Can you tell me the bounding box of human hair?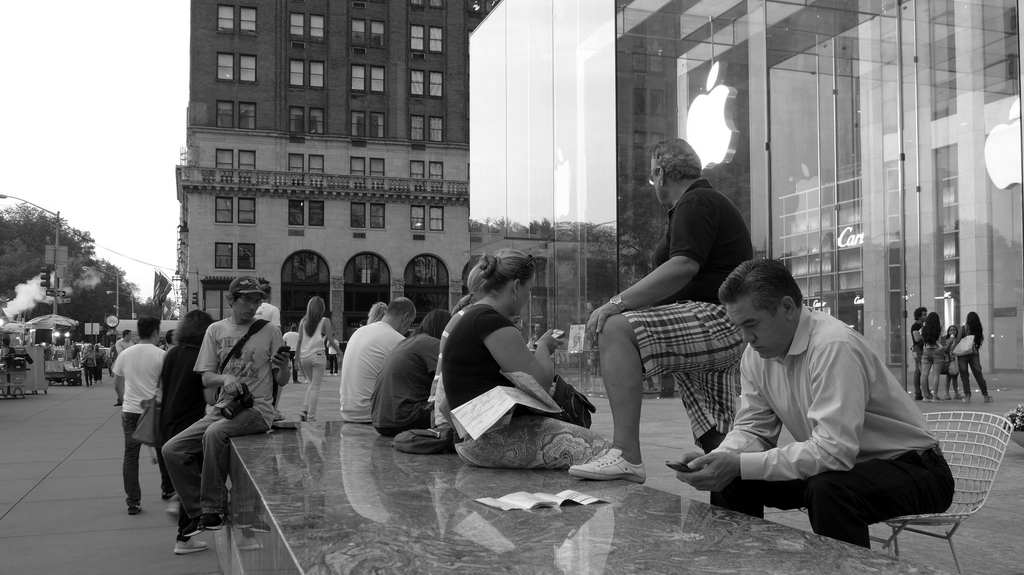
rect(410, 308, 452, 338).
